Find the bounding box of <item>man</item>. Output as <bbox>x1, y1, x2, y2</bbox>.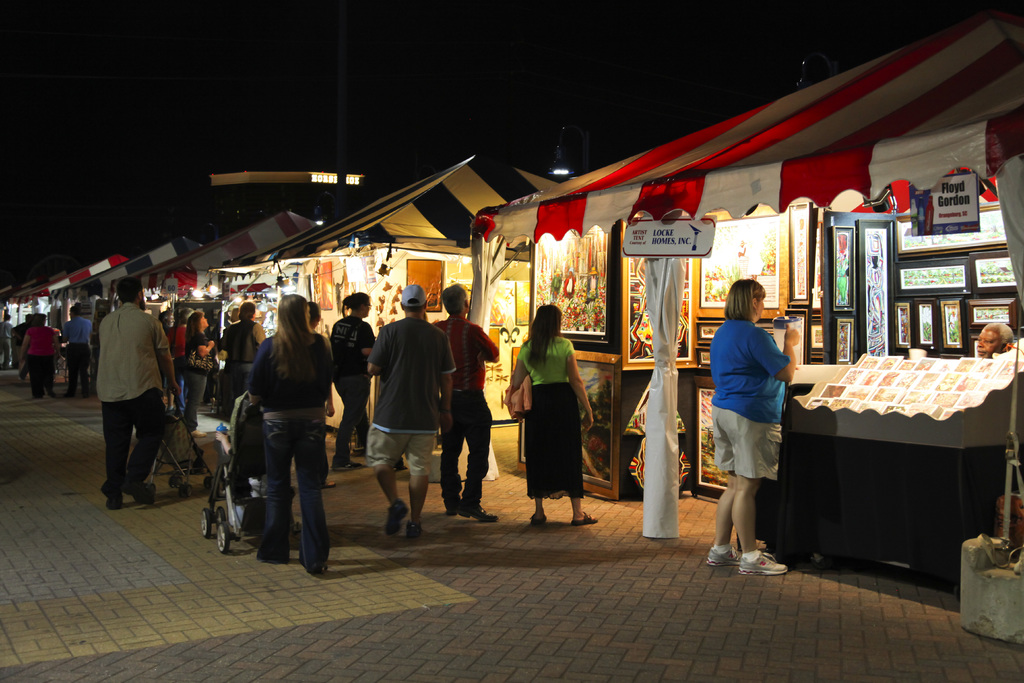
<bbox>56, 309, 93, 395</bbox>.
